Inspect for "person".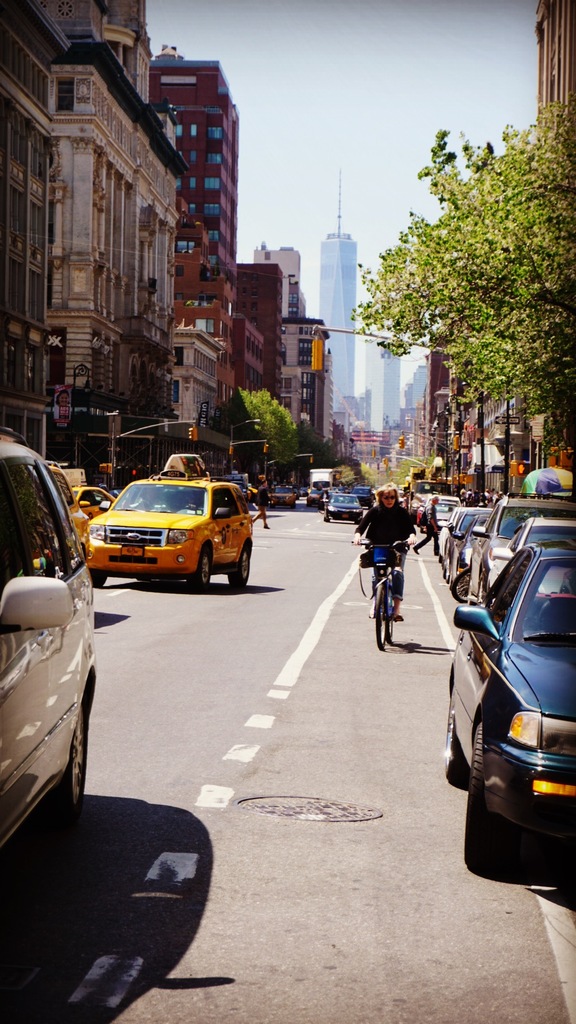
Inspection: {"x1": 354, "y1": 483, "x2": 417, "y2": 624}.
